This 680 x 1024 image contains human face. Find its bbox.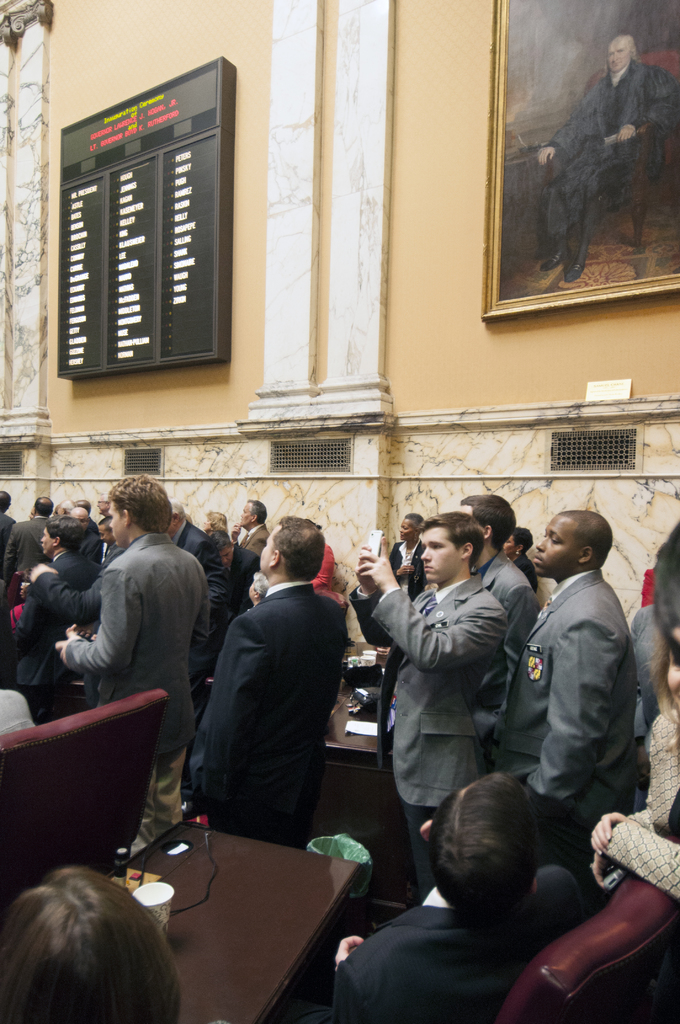
x1=604, y1=40, x2=629, y2=75.
